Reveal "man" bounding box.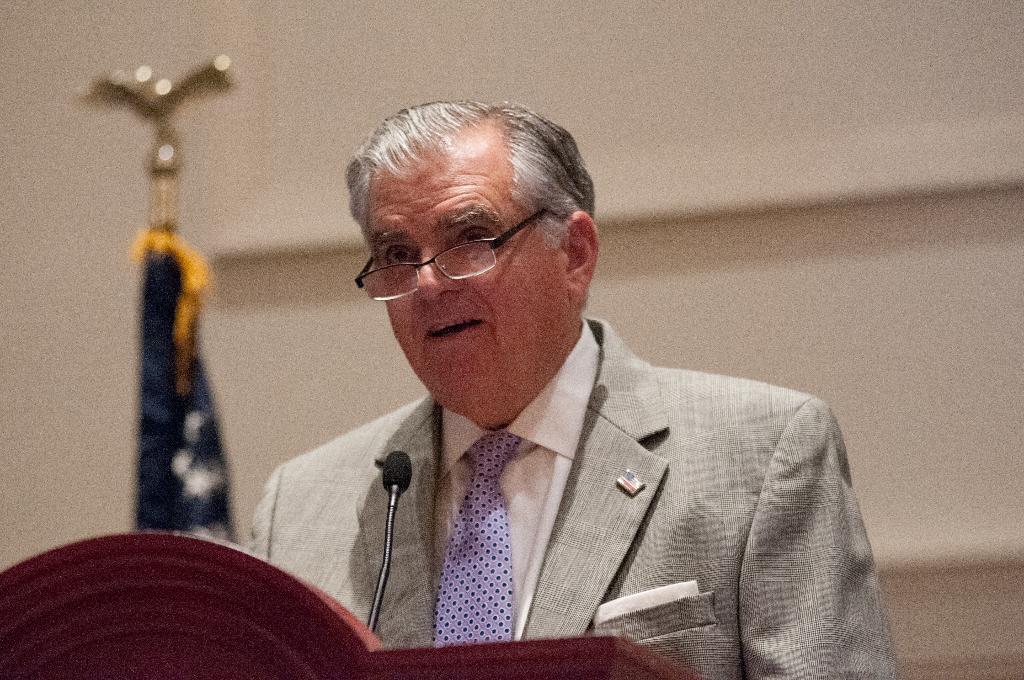
Revealed: select_region(191, 101, 896, 657).
